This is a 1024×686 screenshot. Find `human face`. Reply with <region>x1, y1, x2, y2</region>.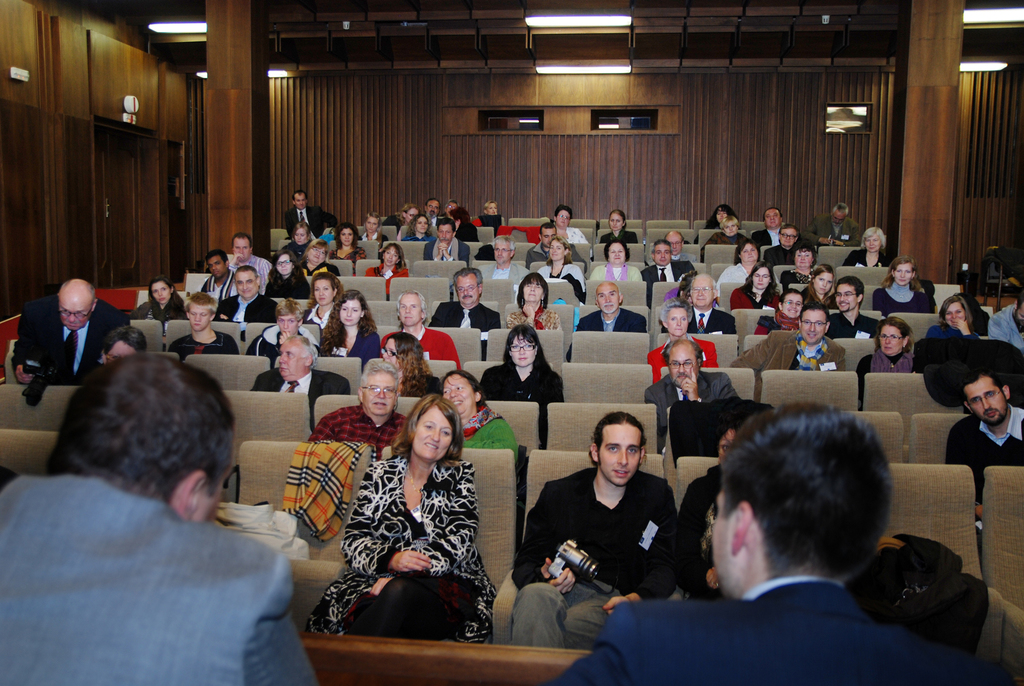
<region>767, 209, 781, 230</region>.
